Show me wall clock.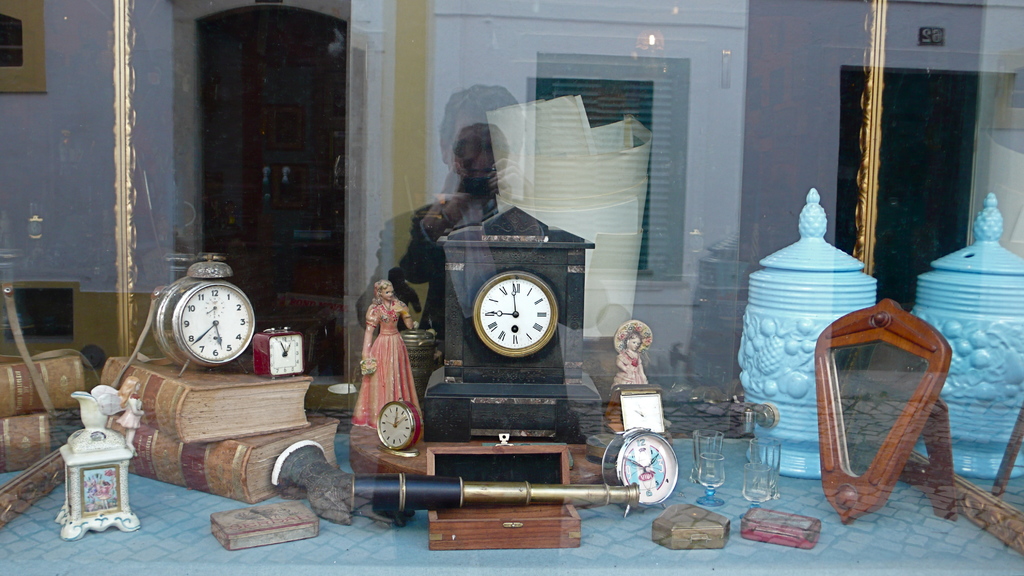
wall clock is here: l=372, t=398, r=424, b=449.
